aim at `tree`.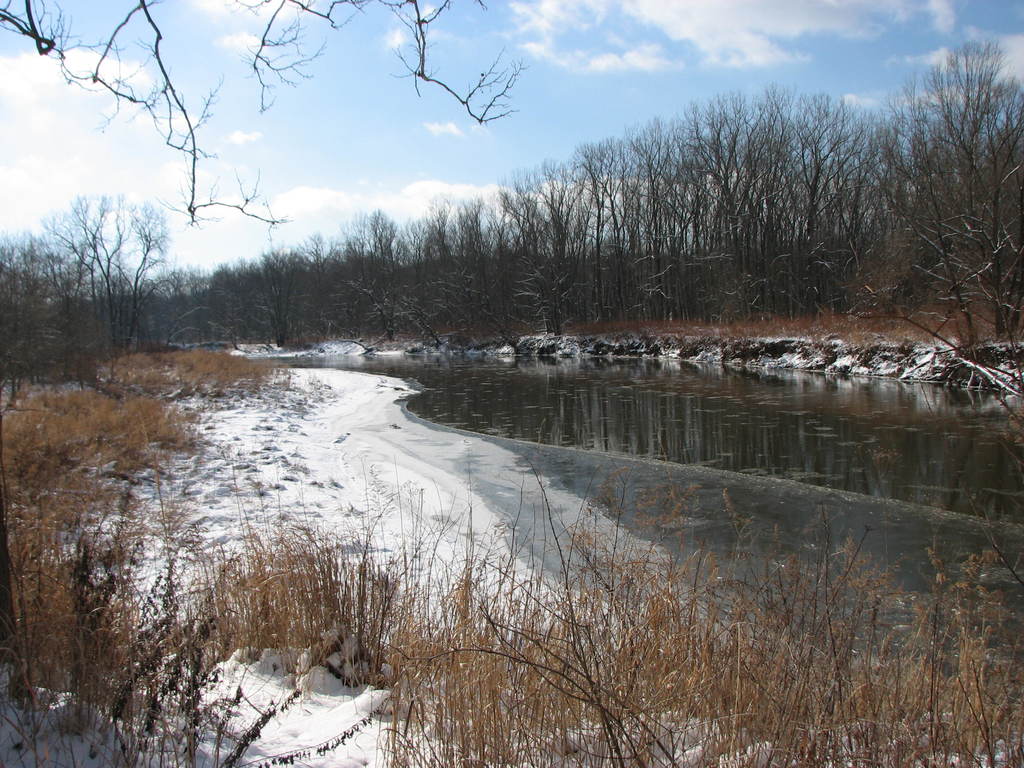
Aimed at box=[29, 162, 170, 358].
